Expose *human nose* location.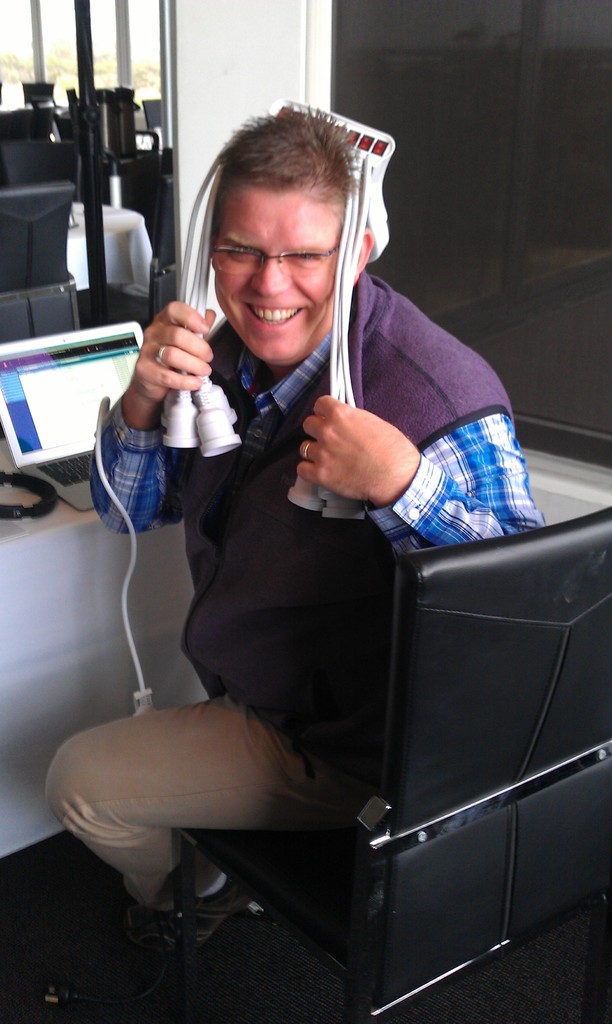
Exposed at [244,262,293,300].
